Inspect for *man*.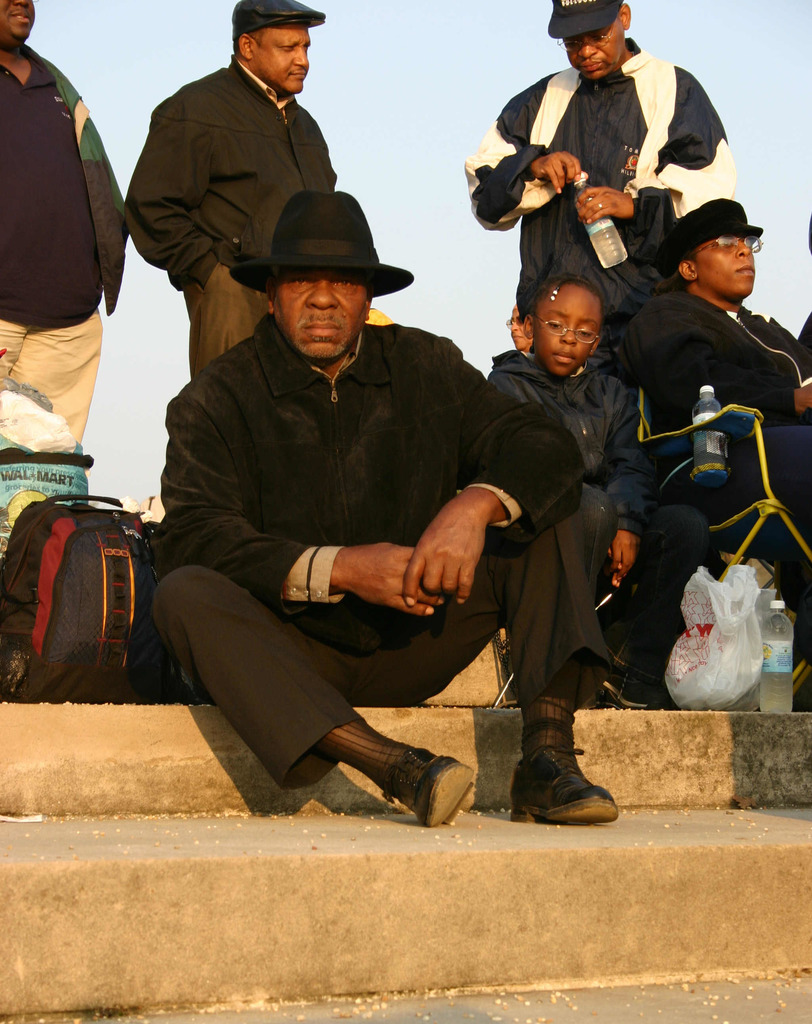
Inspection: x1=152, y1=189, x2=608, y2=826.
